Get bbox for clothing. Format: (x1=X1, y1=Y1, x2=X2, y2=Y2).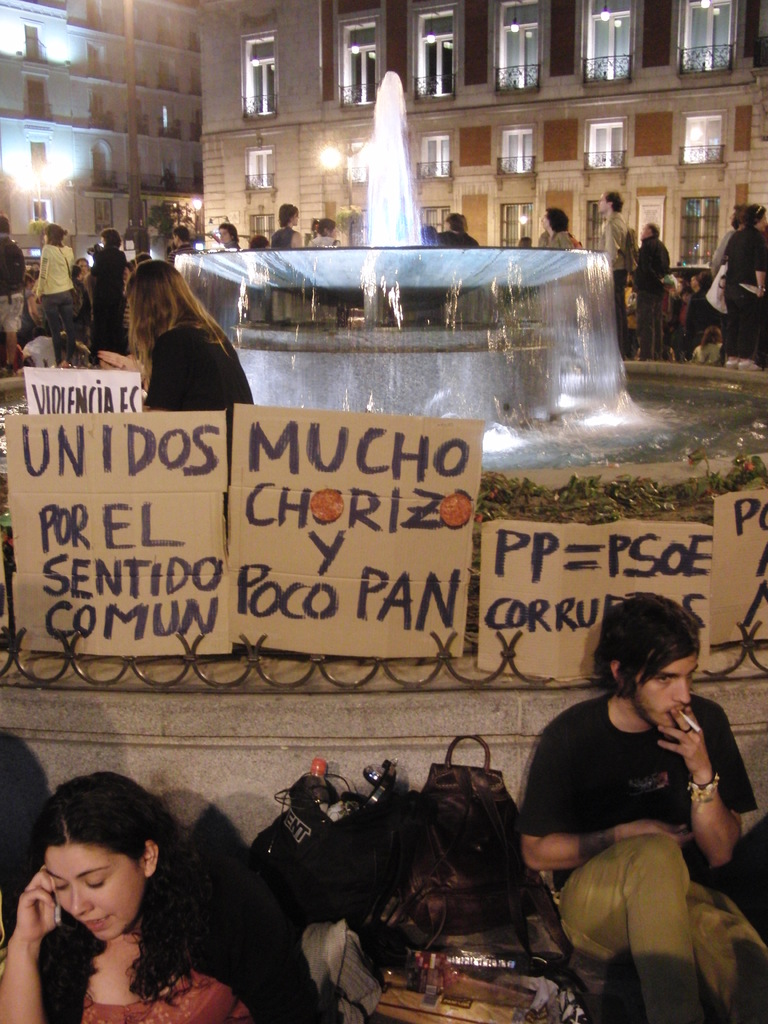
(x1=536, y1=229, x2=581, y2=250).
